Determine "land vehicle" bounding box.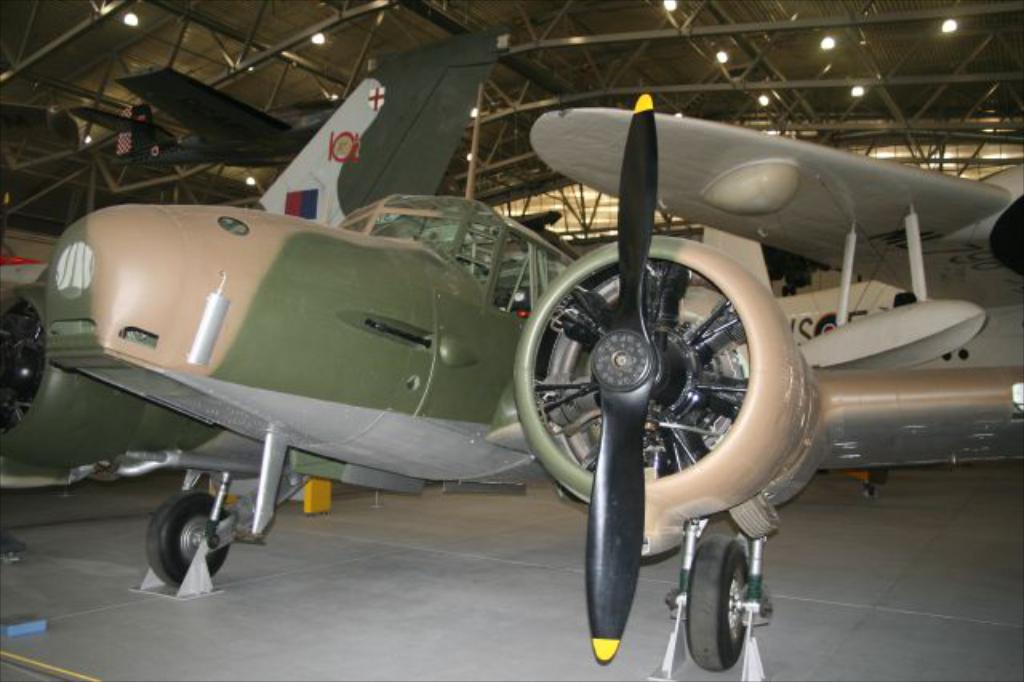
Determined: <region>0, 34, 1021, 680</region>.
